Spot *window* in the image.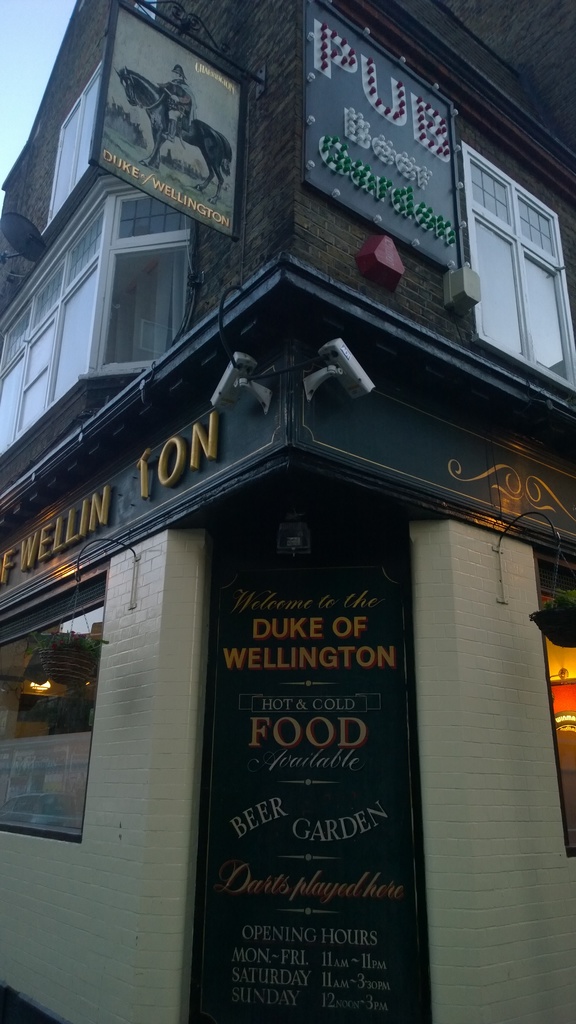
*window* found at crop(2, 609, 109, 845).
